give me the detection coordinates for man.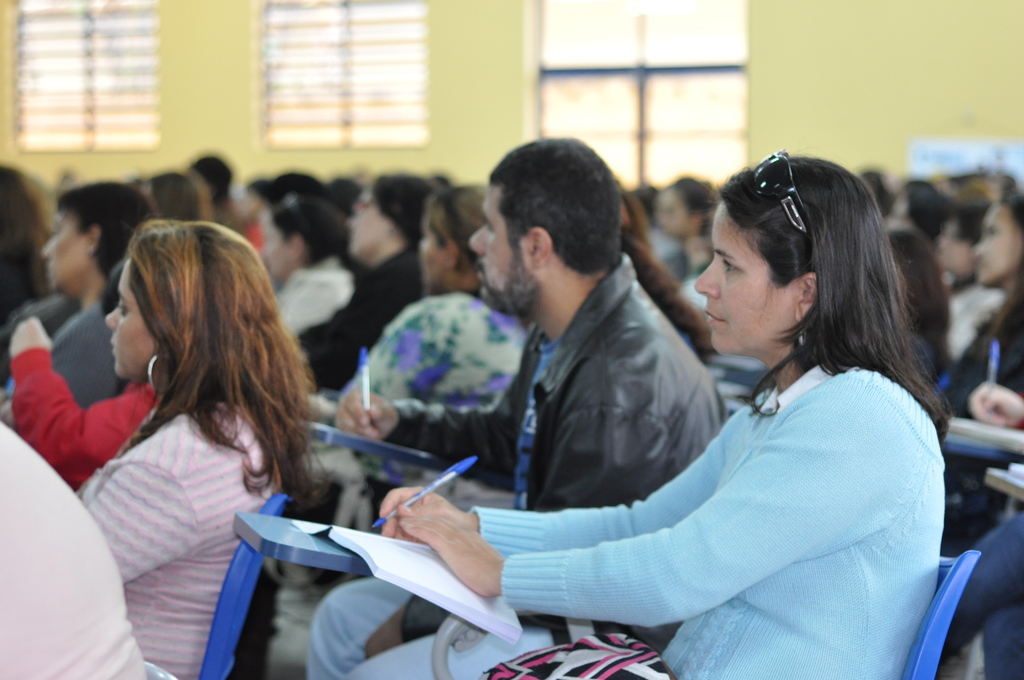
box(335, 150, 913, 658).
